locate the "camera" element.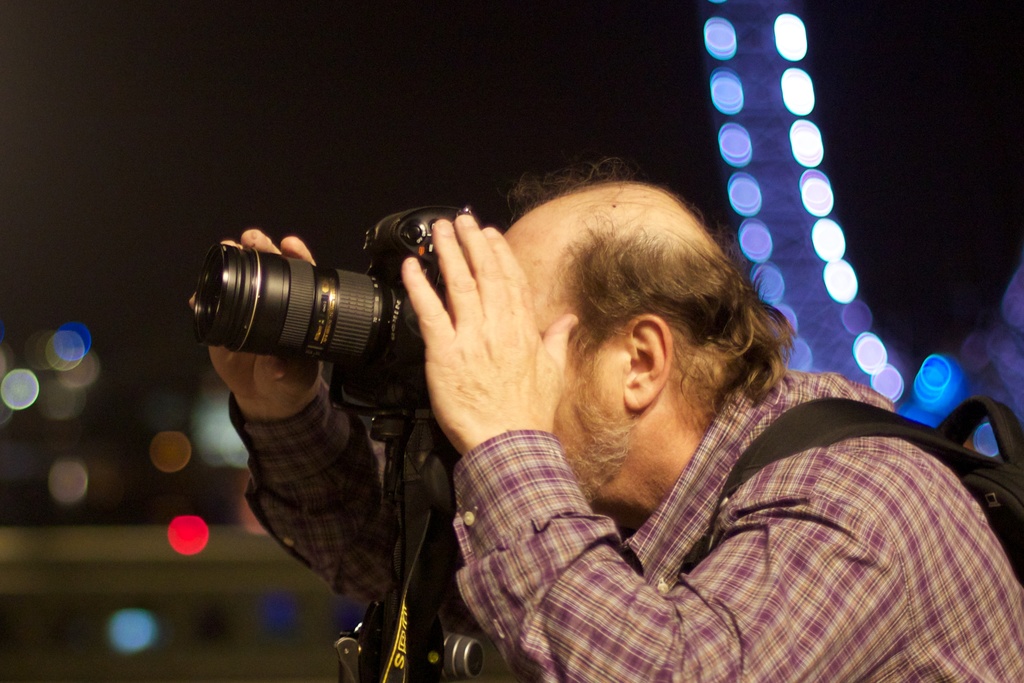
Element bbox: 187:210:488:404.
